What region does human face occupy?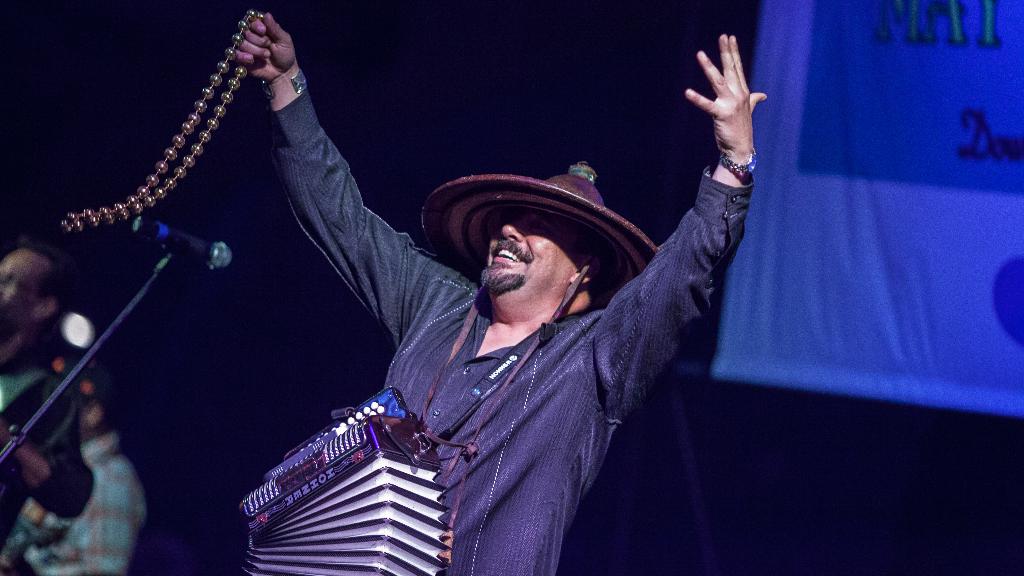
{"left": 0, "top": 239, "right": 44, "bottom": 349}.
